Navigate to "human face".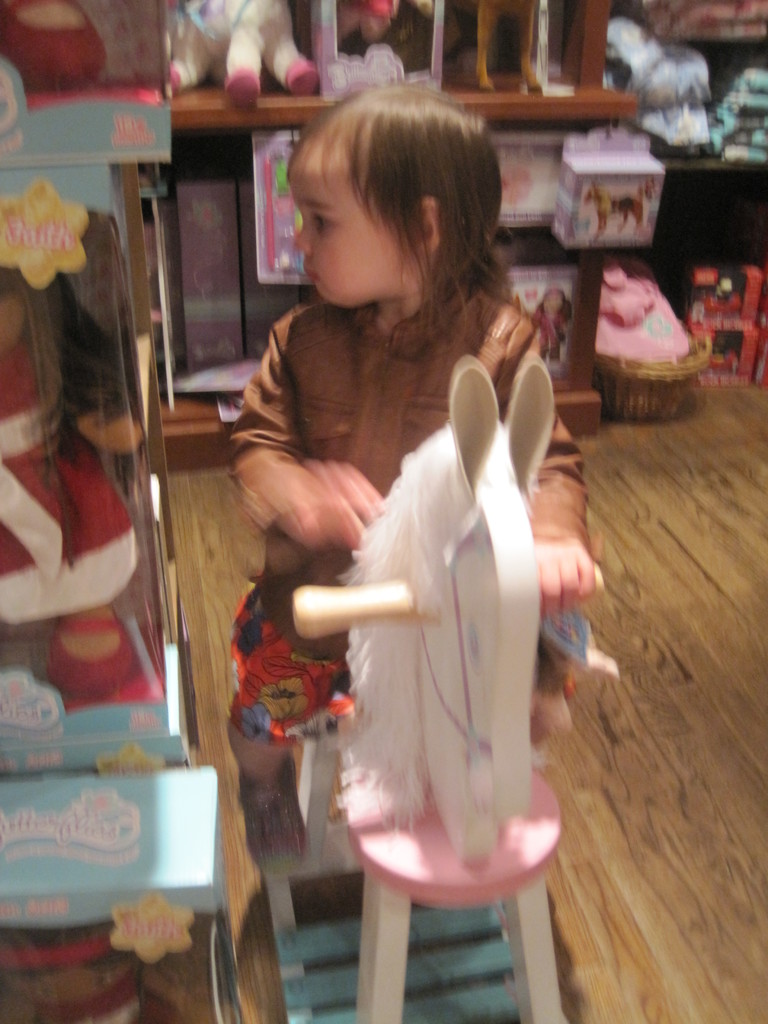
Navigation target: x1=291 y1=127 x2=436 y2=308.
